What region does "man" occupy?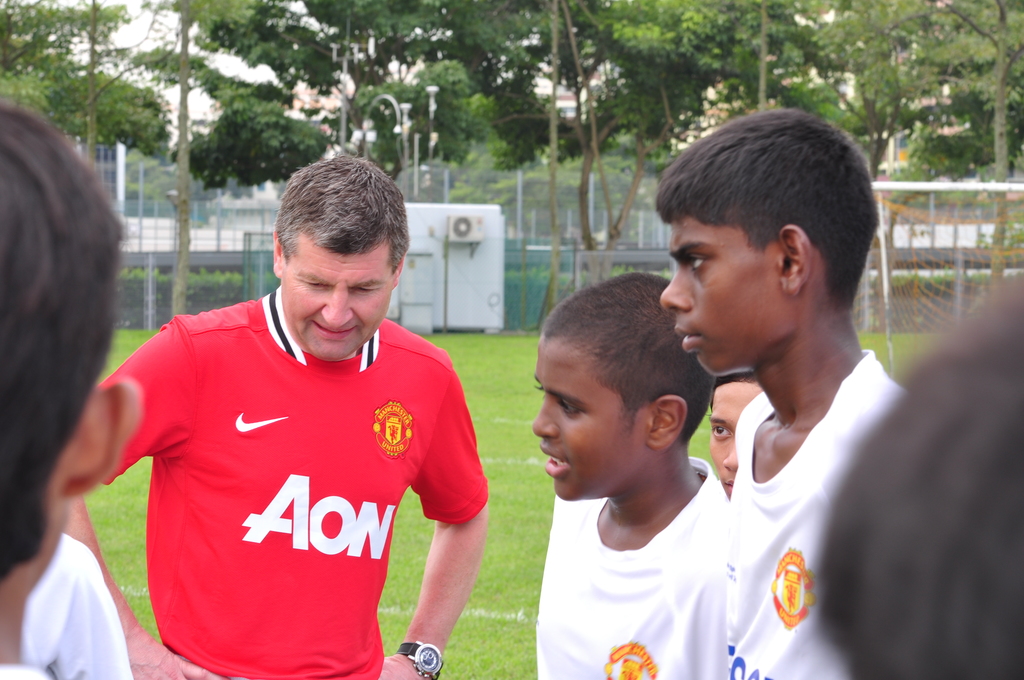
(x1=67, y1=157, x2=513, y2=677).
